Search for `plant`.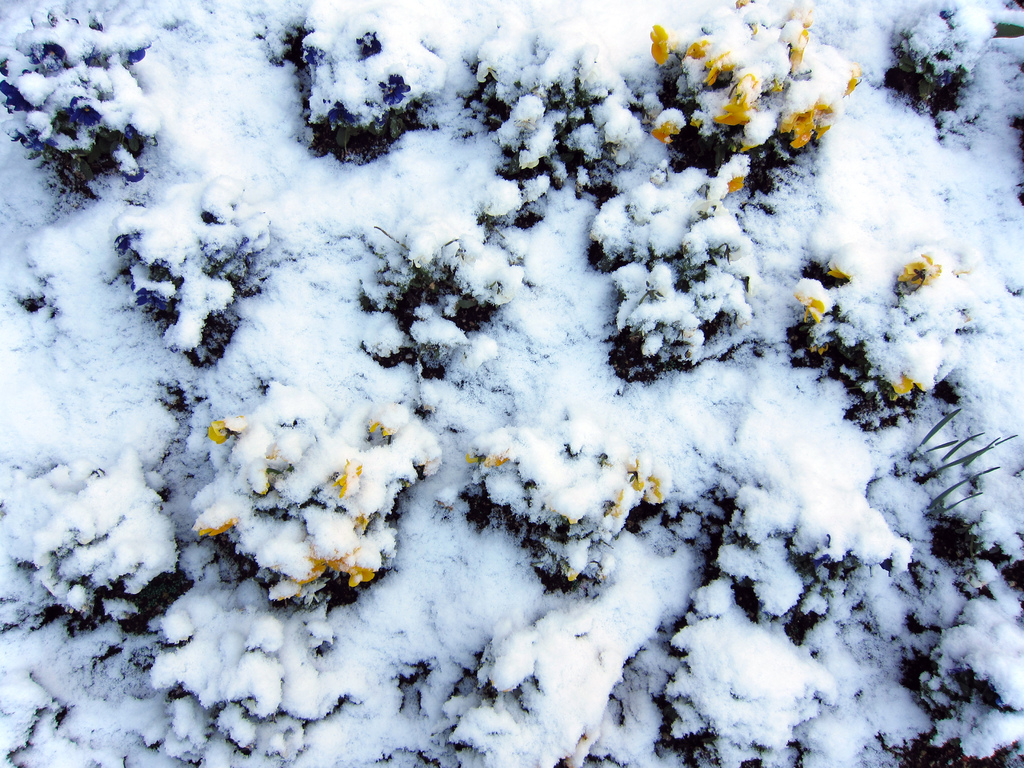
Found at <bbox>381, 591, 639, 767</bbox>.
